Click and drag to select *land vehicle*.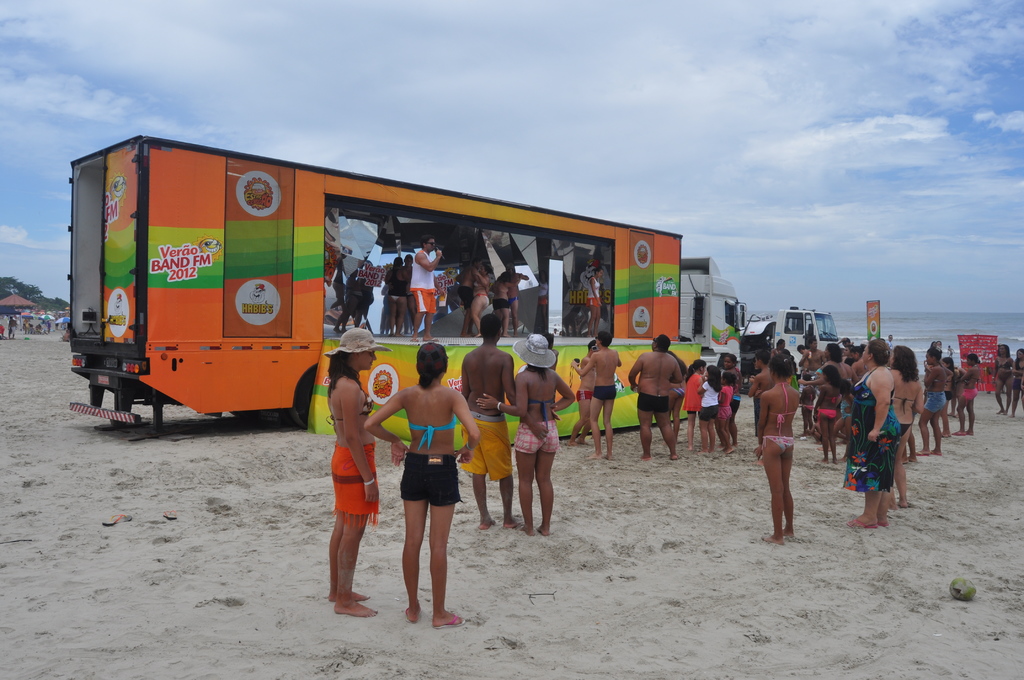
Selection: box(65, 163, 757, 489).
